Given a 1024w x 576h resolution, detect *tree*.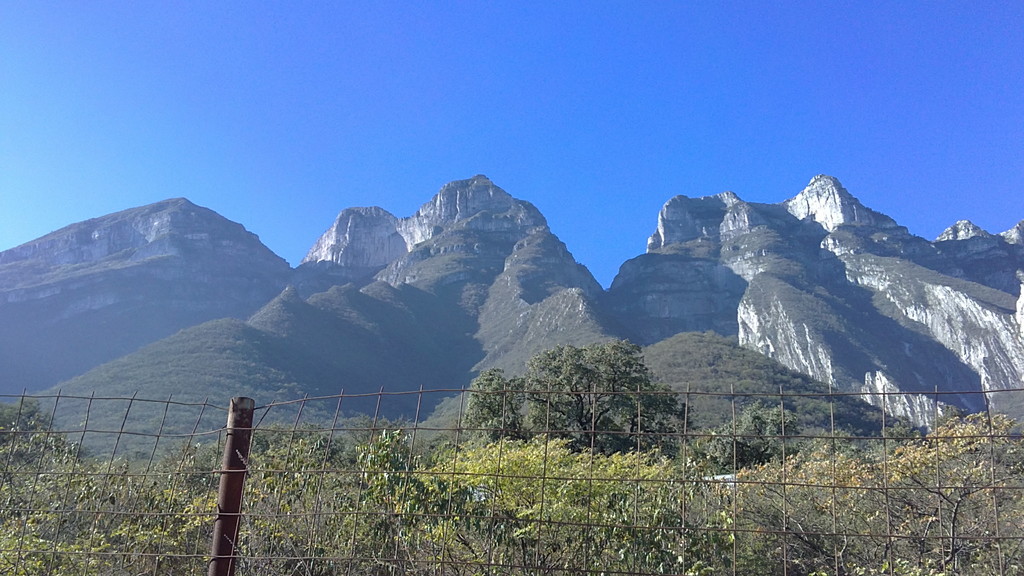
l=485, t=321, r=679, b=446.
